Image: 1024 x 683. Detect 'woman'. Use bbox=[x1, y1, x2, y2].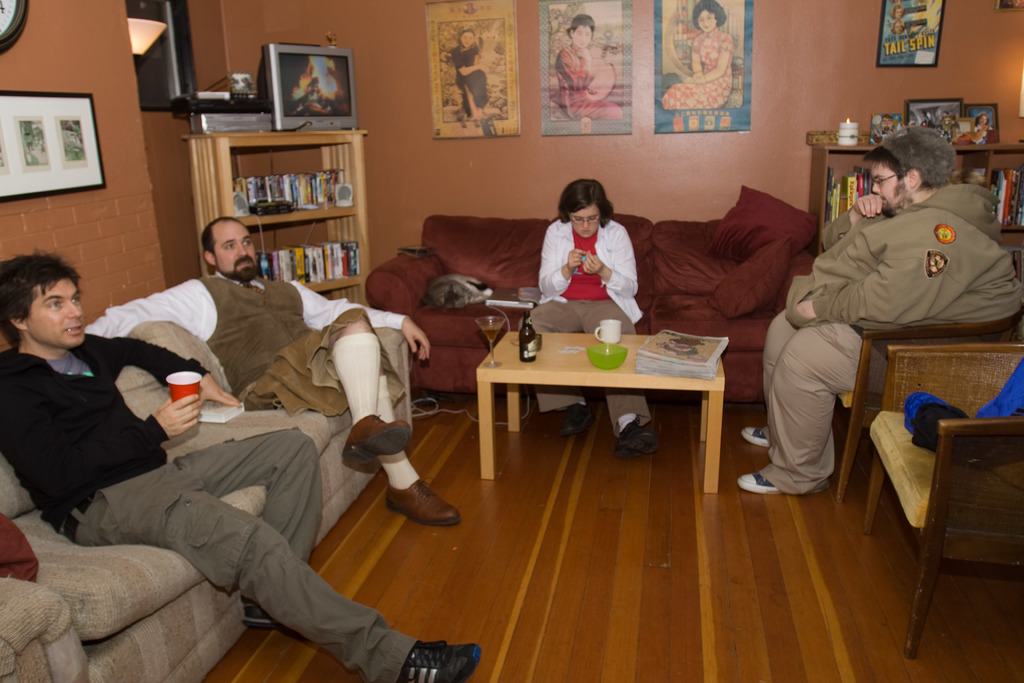
bbox=[536, 176, 652, 332].
